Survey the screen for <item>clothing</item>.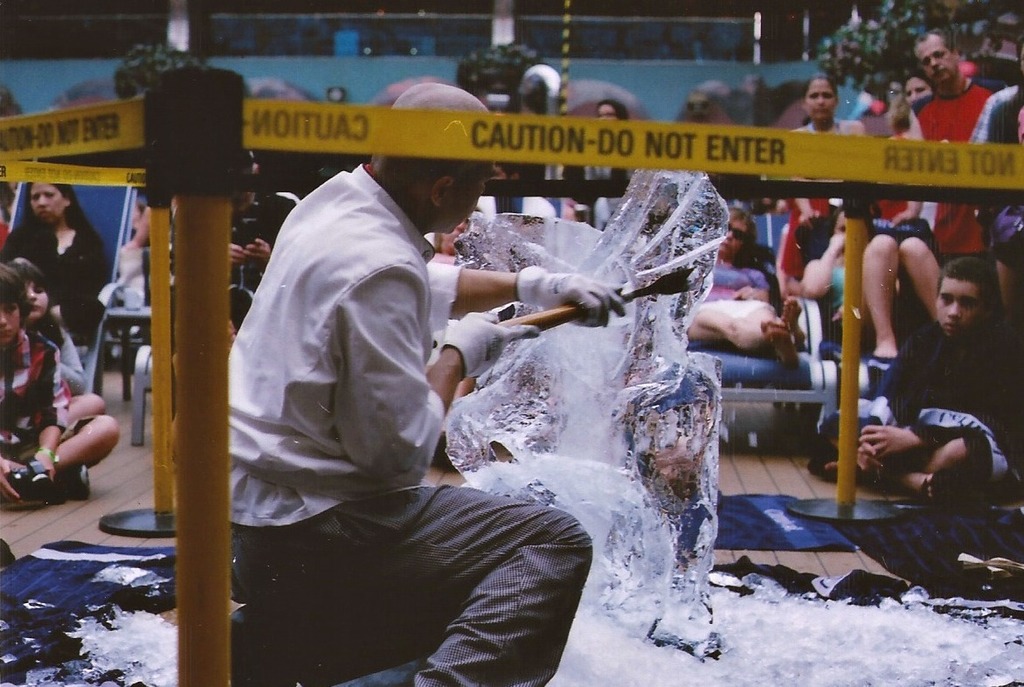
Survey found: detection(0, 220, 111, 345).
